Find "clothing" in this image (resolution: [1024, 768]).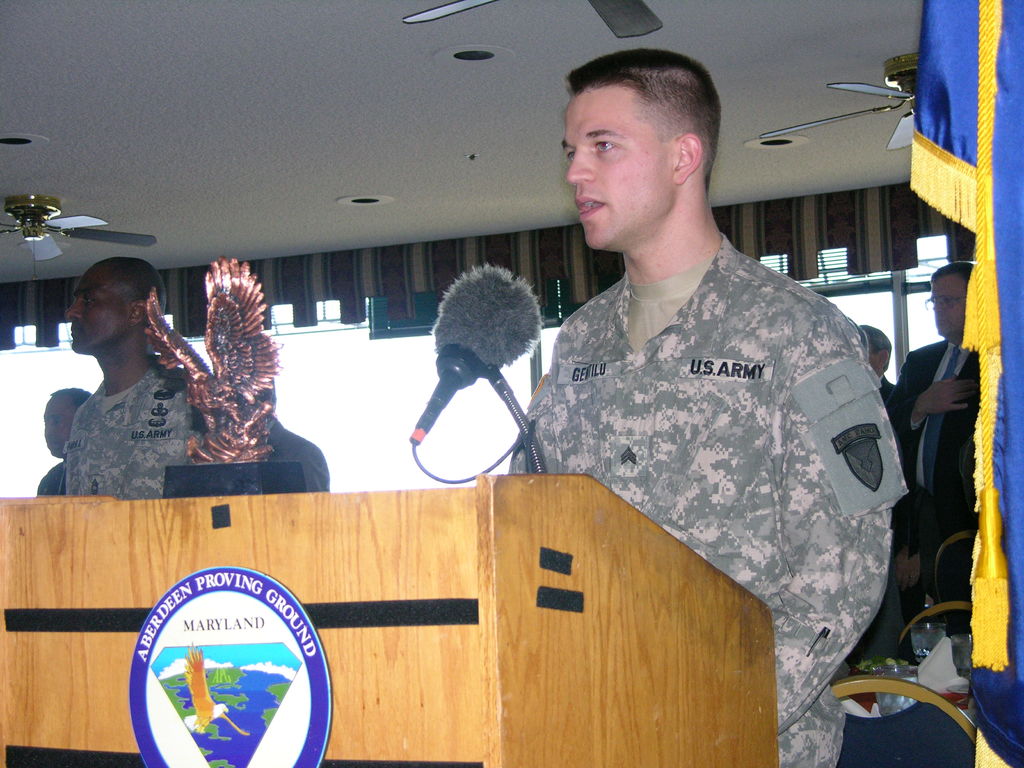
[508, 233, 909, 767].
